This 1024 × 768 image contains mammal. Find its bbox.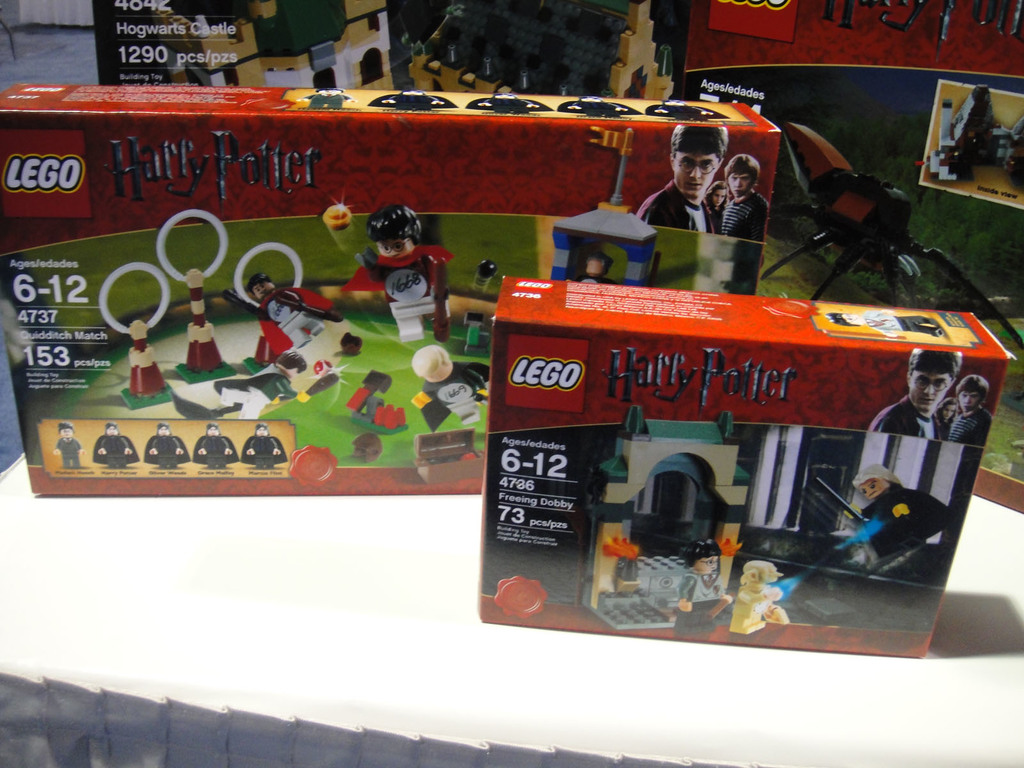
<region>140, 427, 190, 471</region>.
